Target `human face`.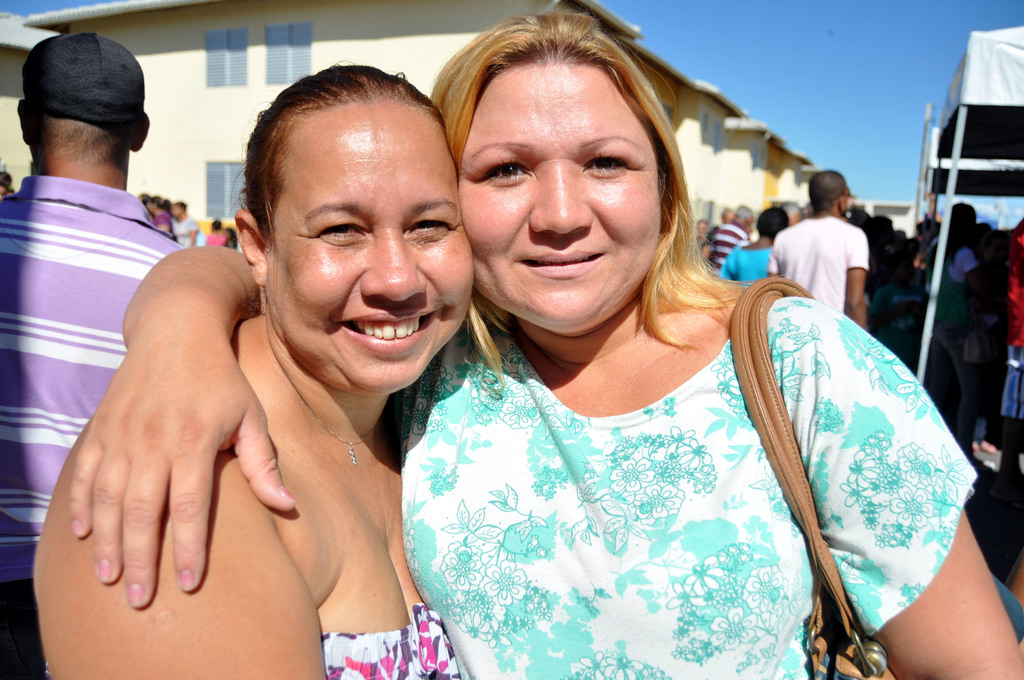
Target region: 459:58:664:343.
